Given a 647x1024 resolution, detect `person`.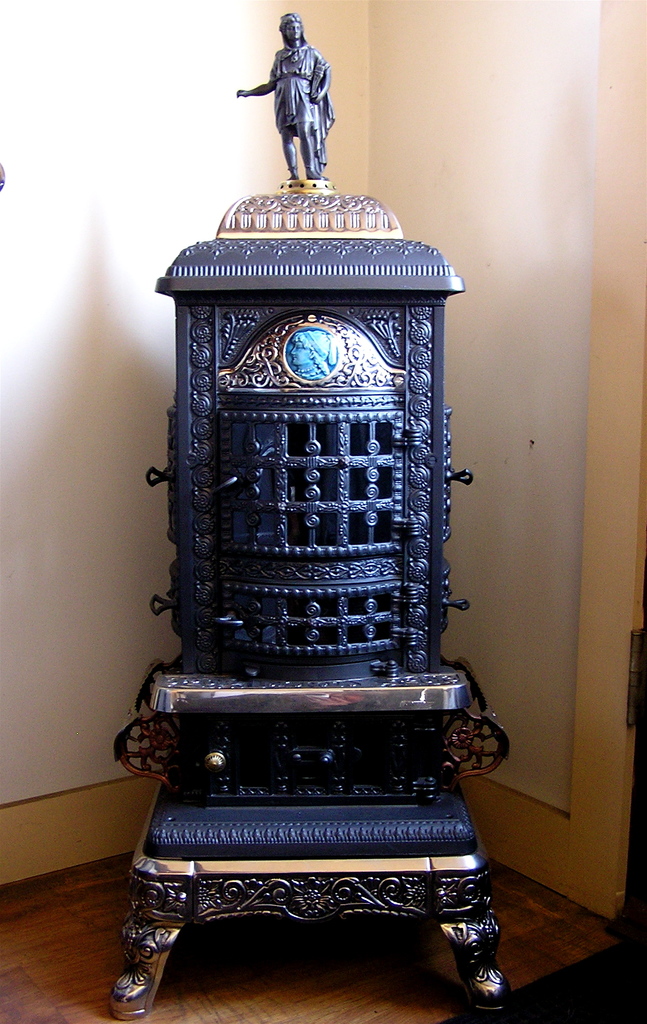
pyautogui.locateOnScreen(228, 8, 337, 178).
